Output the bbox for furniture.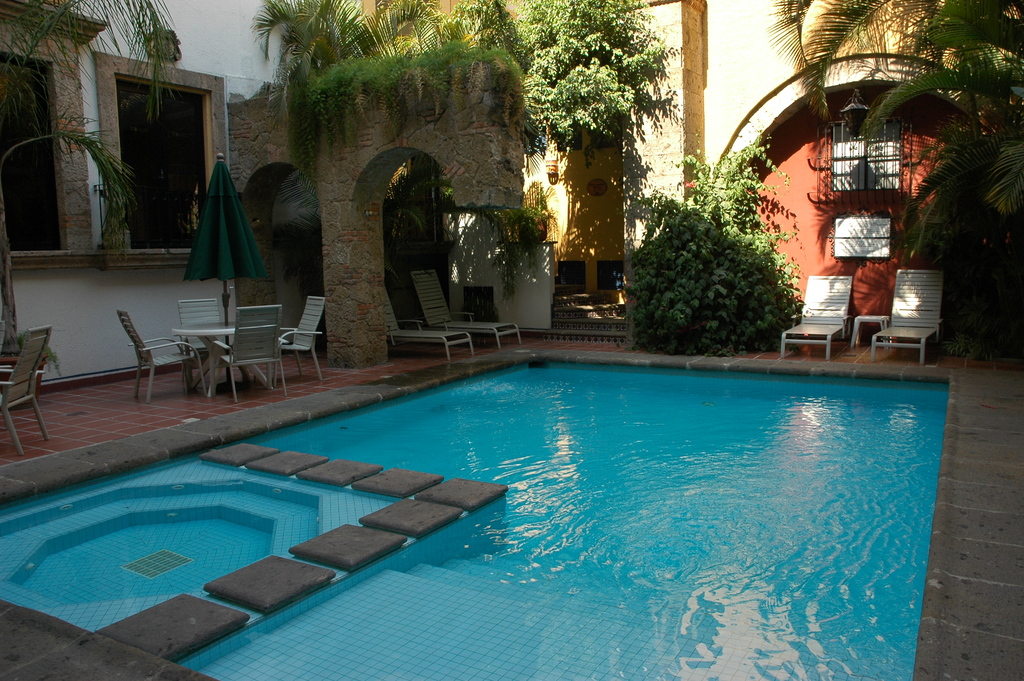
pyautogui.locateOnScreen(413, 267, 518, 351).
